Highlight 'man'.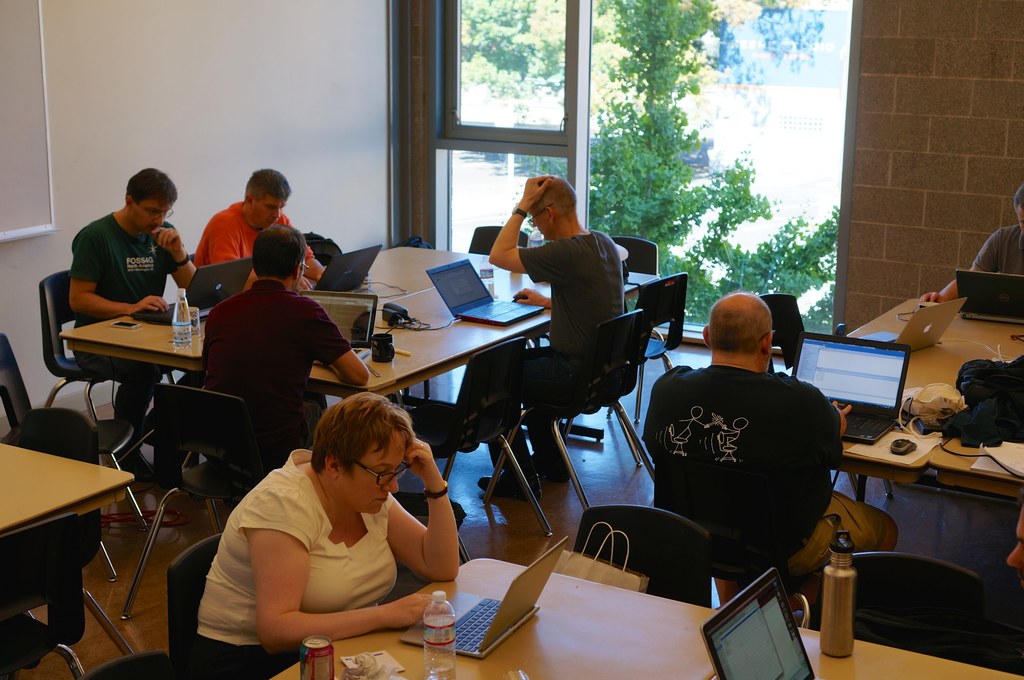
Highlighted region: <bbox>170, 226, 371, 445</bbox>.
